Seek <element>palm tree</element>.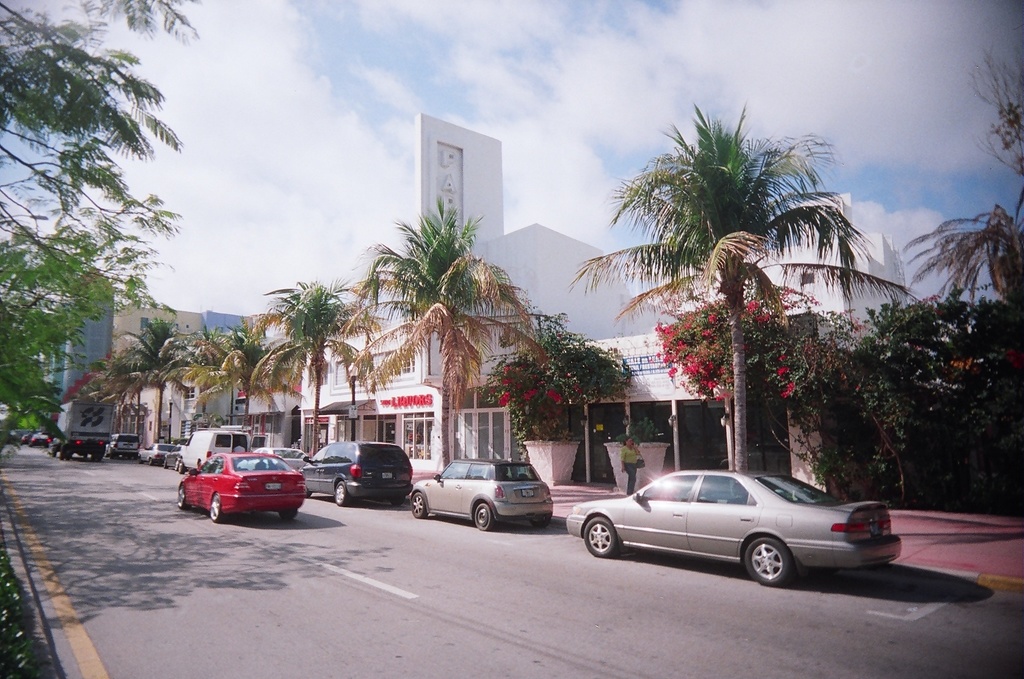
(180, 325, 253, 434).
